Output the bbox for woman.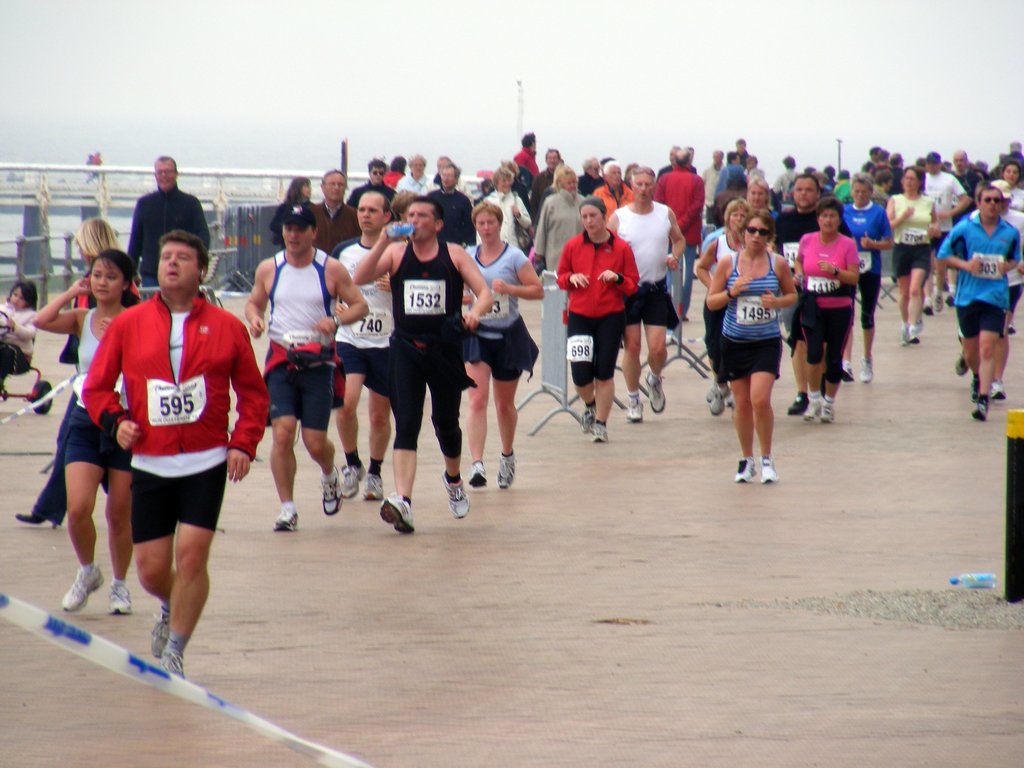
l=557, t=196, r=640, b=442.
